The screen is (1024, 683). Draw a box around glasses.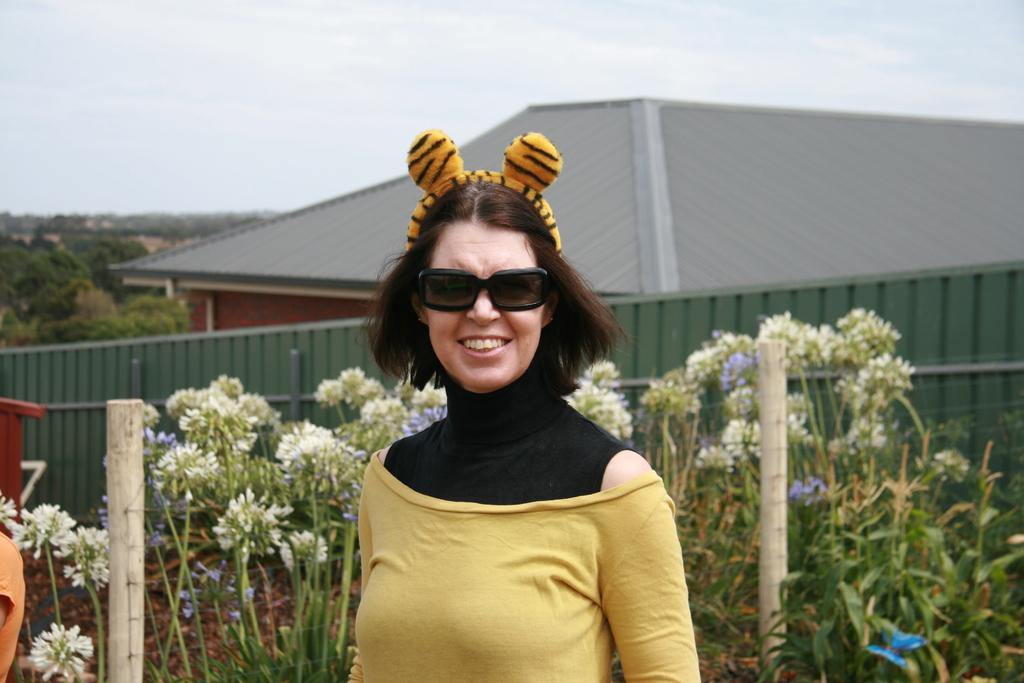
left=409, top=263, right=561, bottom=316.
